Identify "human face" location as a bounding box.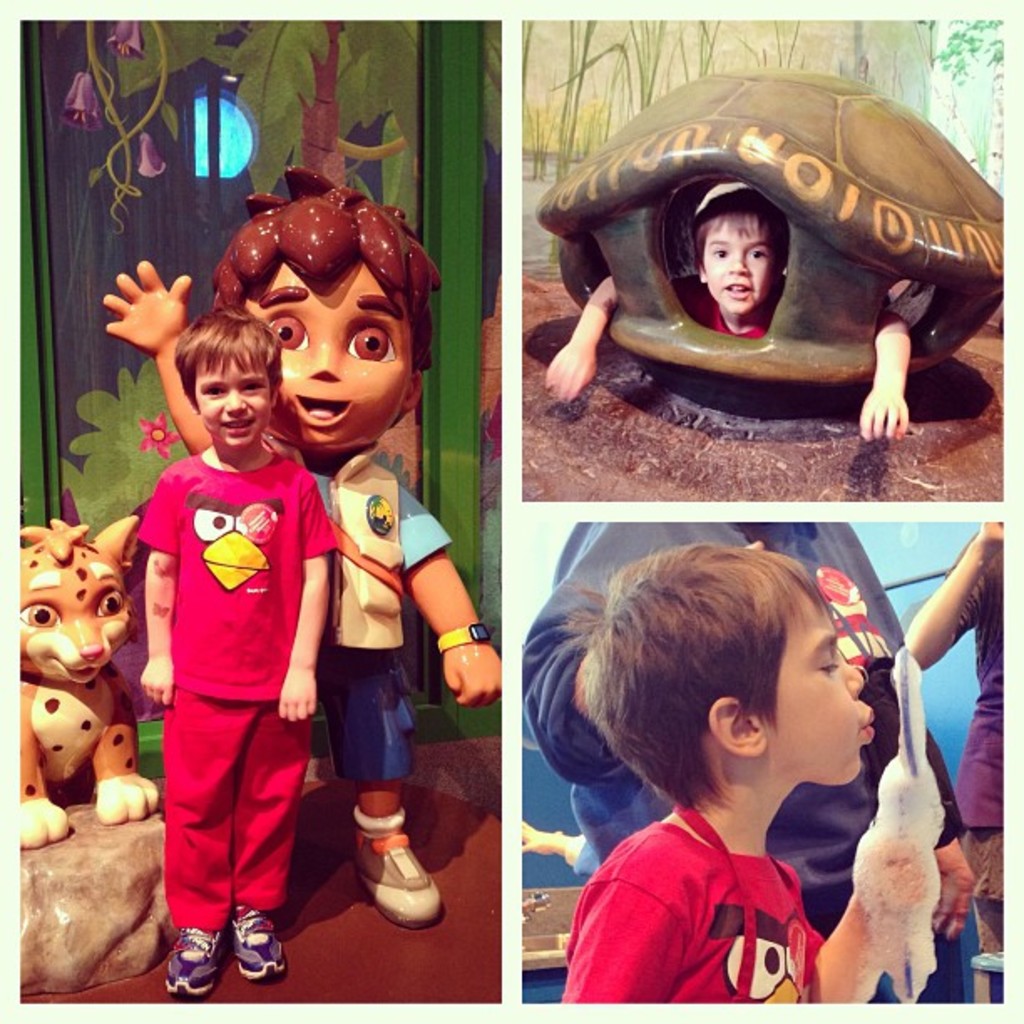
[766, 599, 875, 781].
